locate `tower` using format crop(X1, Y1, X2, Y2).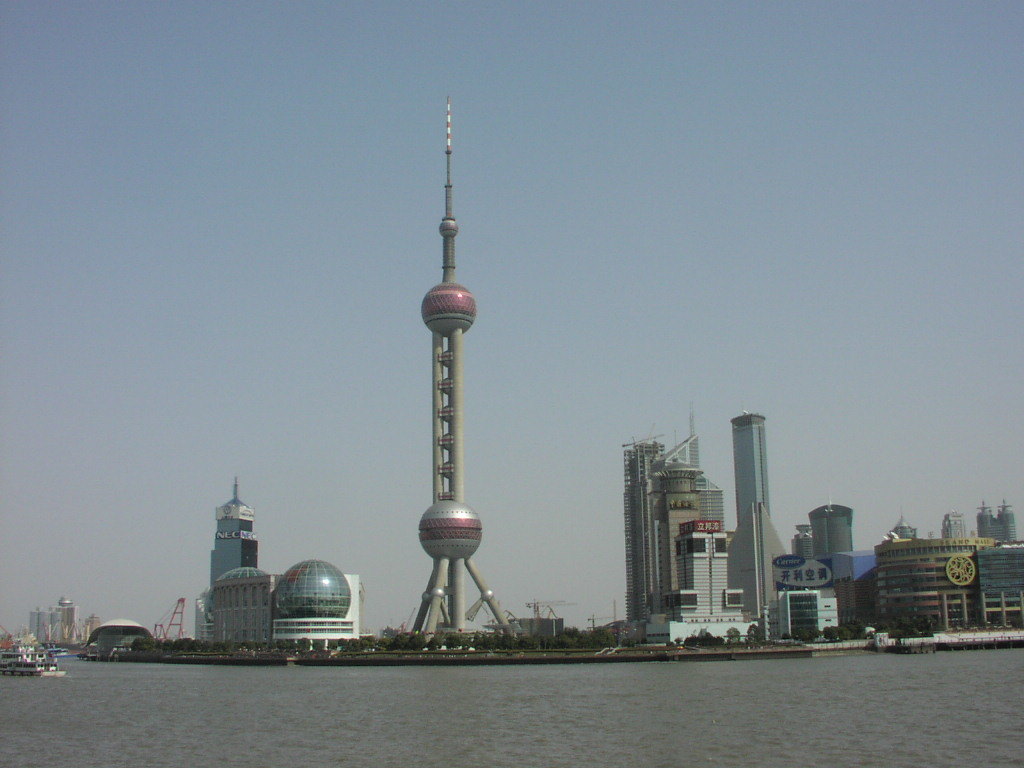
crop(734, 404, 775, 520).
